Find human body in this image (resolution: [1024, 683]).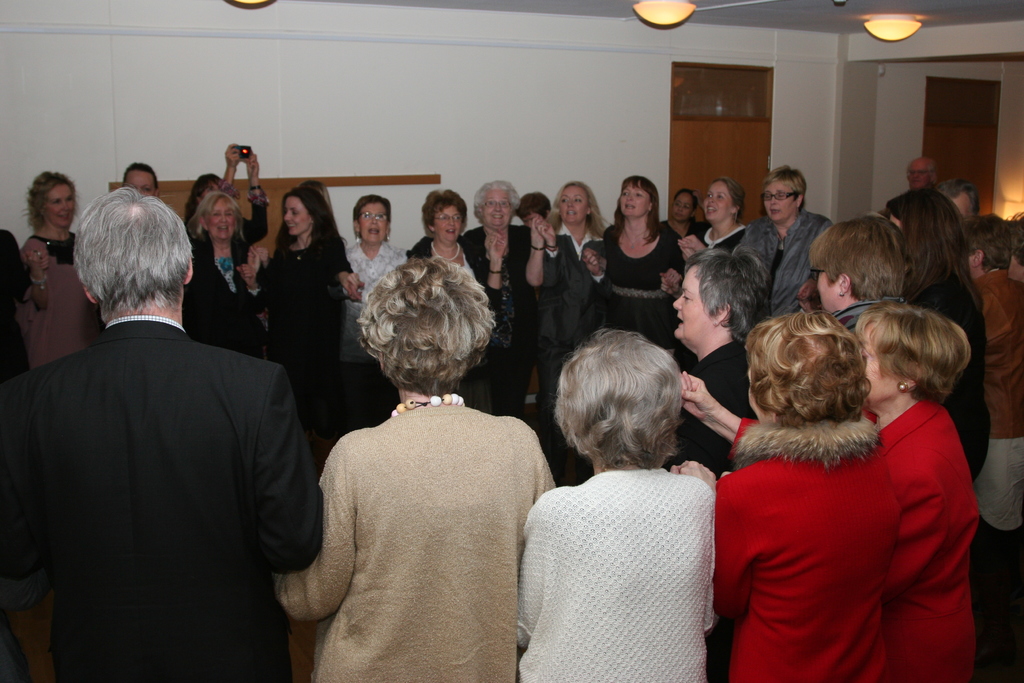
x1=342 y1=194 x2=402 y2=424.
